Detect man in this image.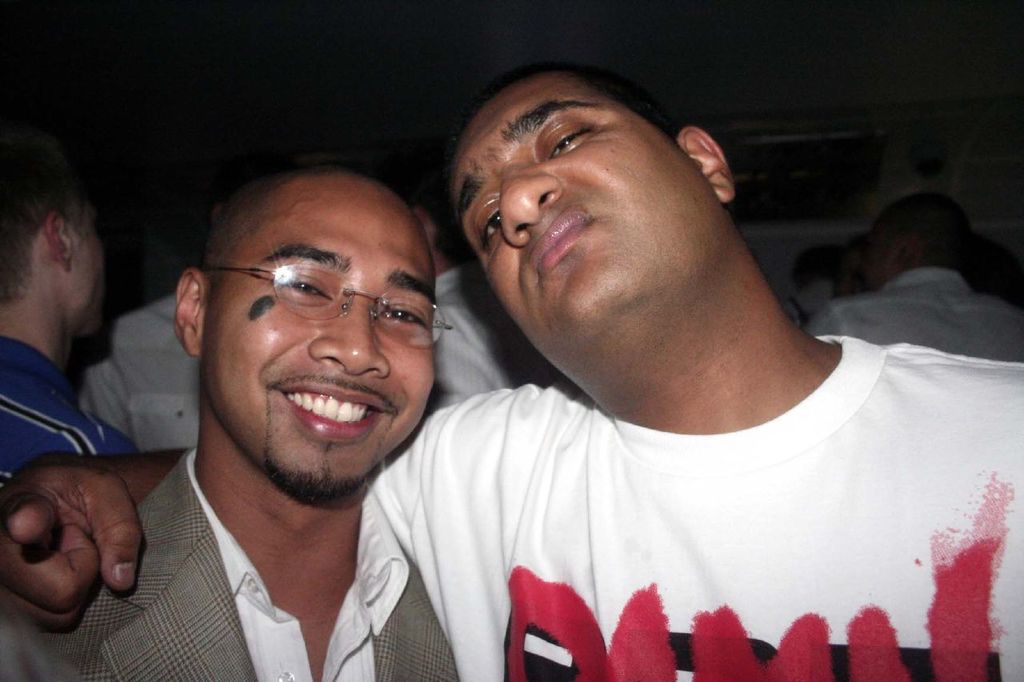
Detection: (left=74, top=282, right=202, bottom=449).
